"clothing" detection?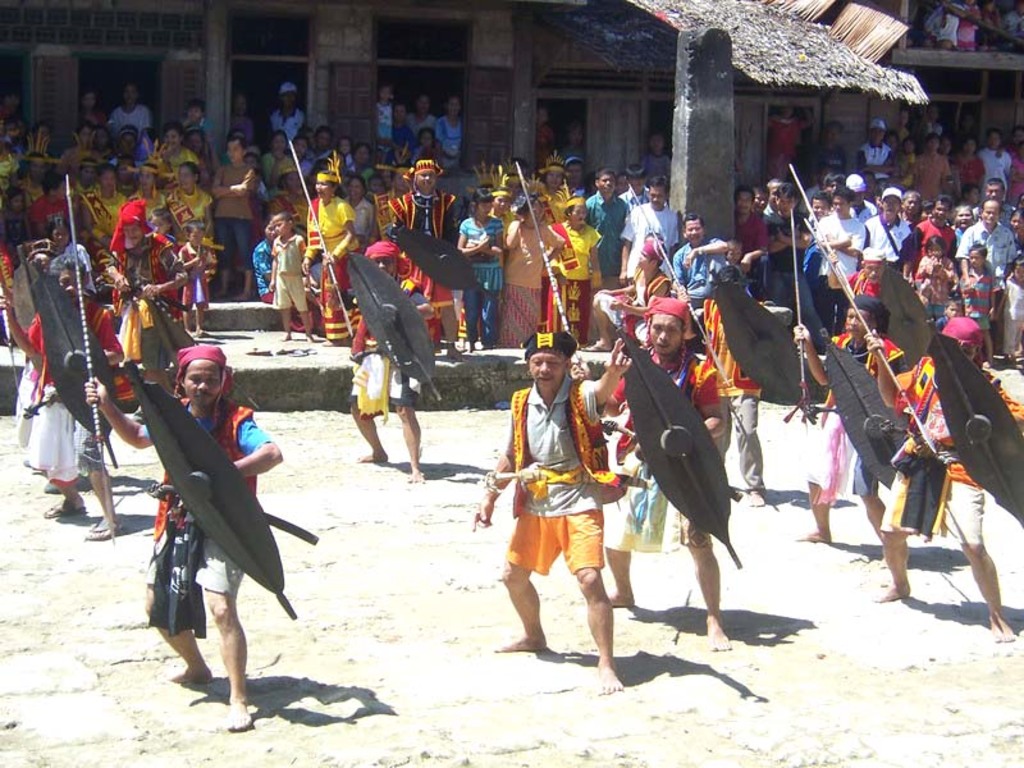
bbox(457, 204, 511, 338)
